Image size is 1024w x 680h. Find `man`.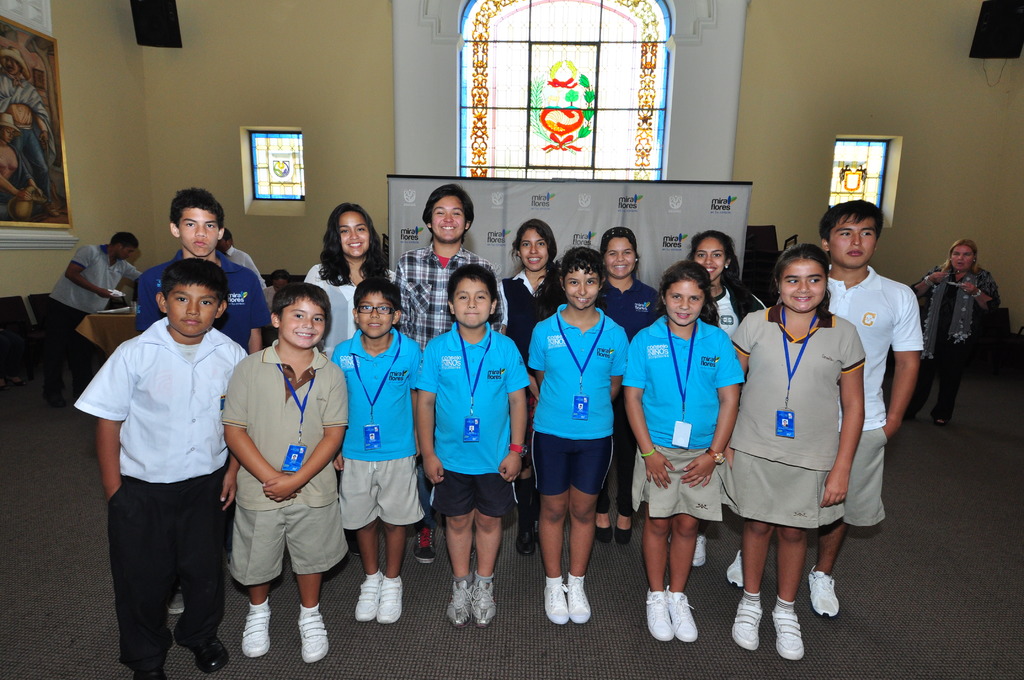
x1=827, y1=206, x2=931, y2=616.
